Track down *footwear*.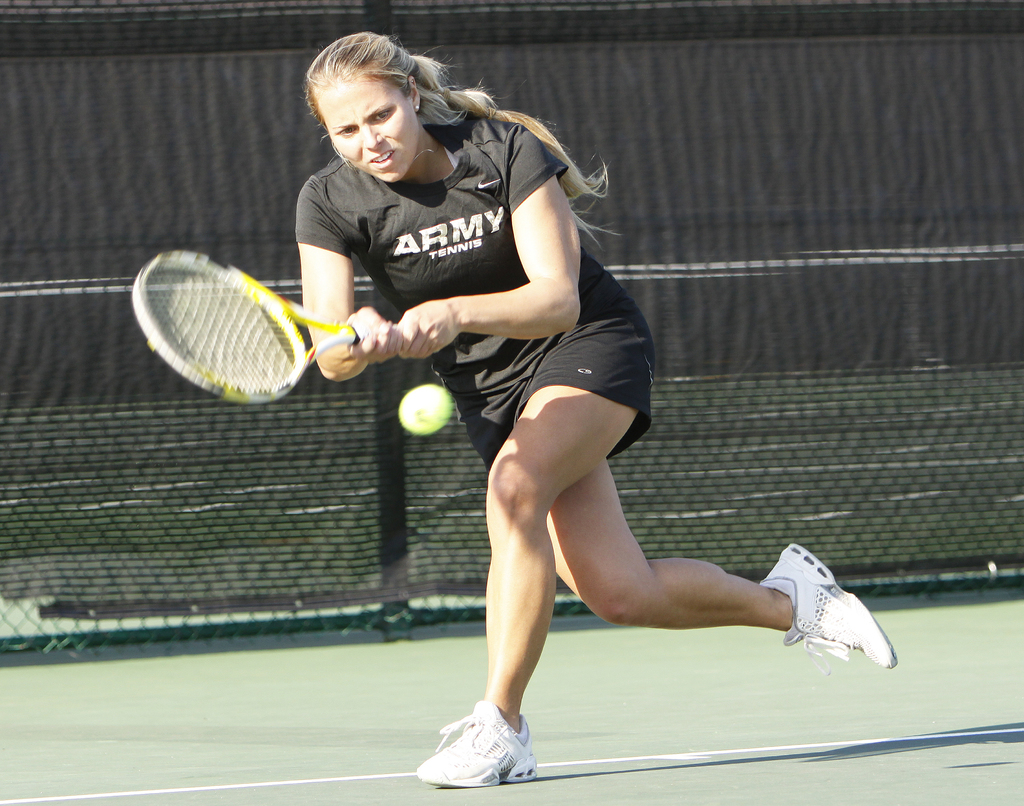
Tracked to Rect(755, 541, 899, 669).
